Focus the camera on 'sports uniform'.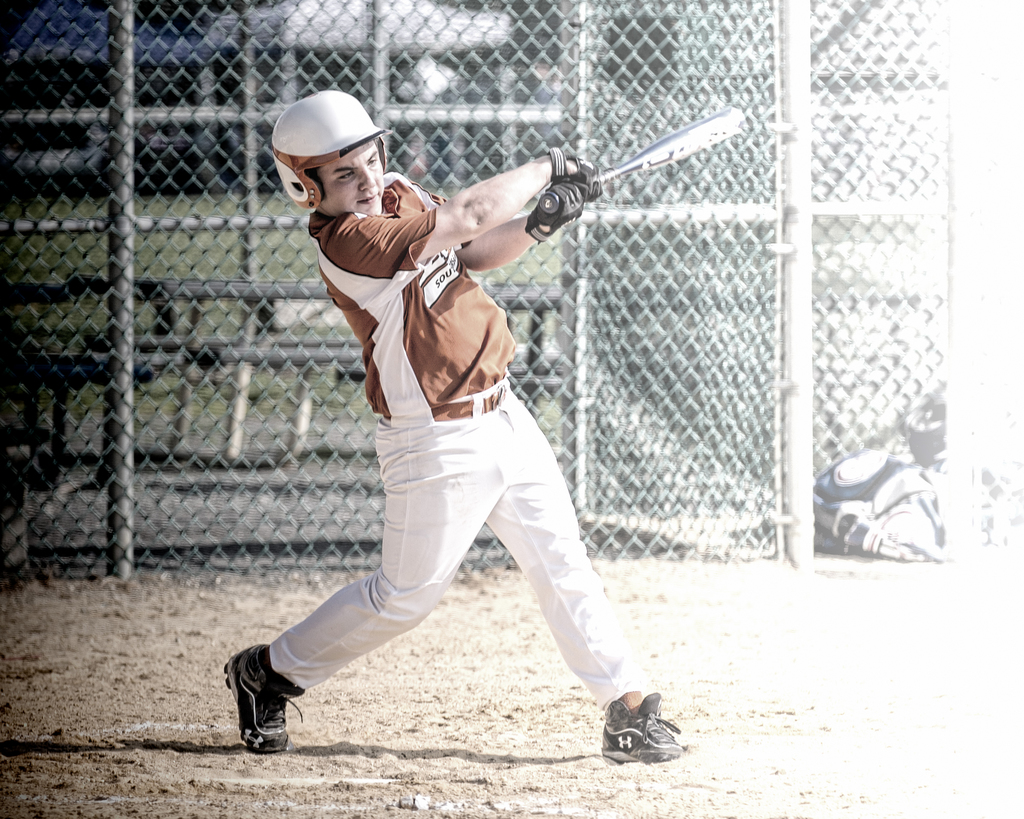
Focus region: rect(205, 88, 676, 786).
